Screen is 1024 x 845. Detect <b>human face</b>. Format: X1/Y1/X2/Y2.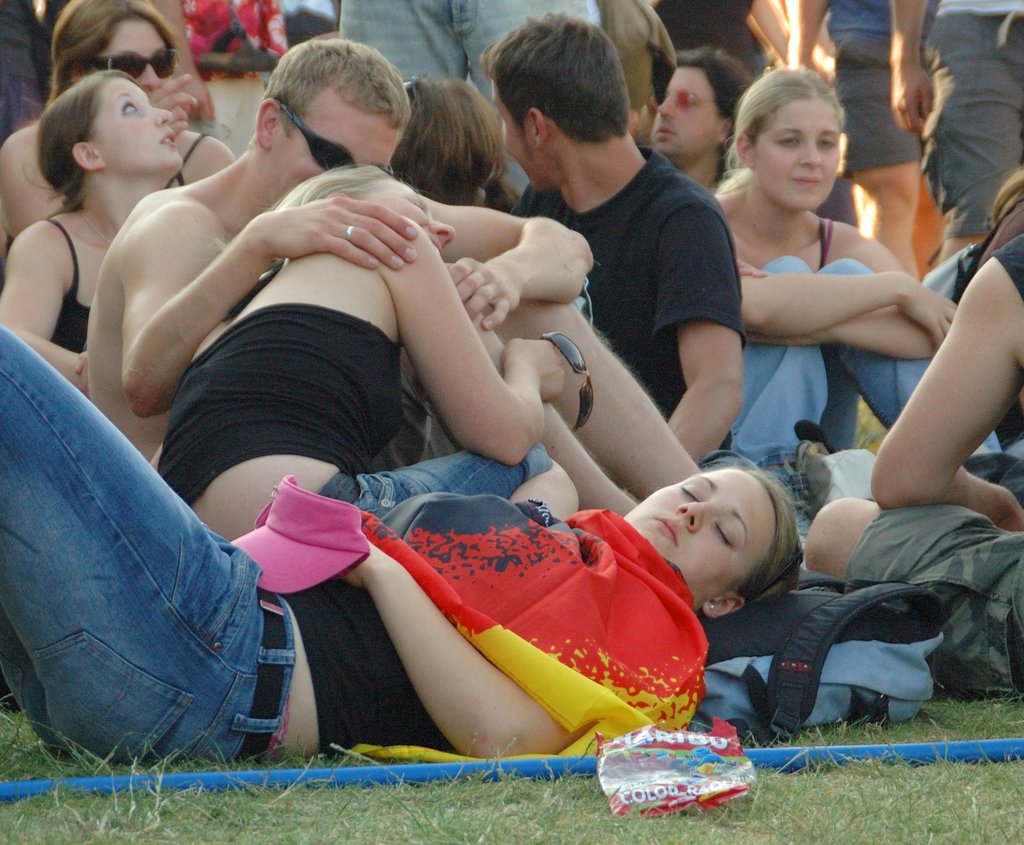
107/77/182/167.
